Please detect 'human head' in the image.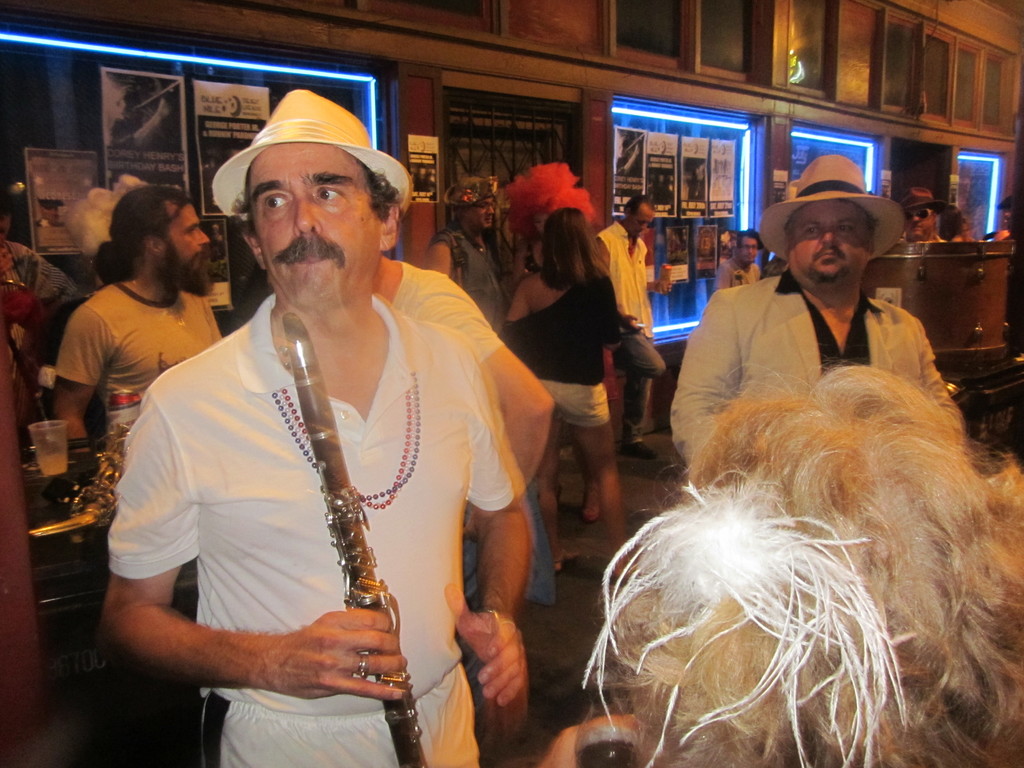
996/198/1013/227.
